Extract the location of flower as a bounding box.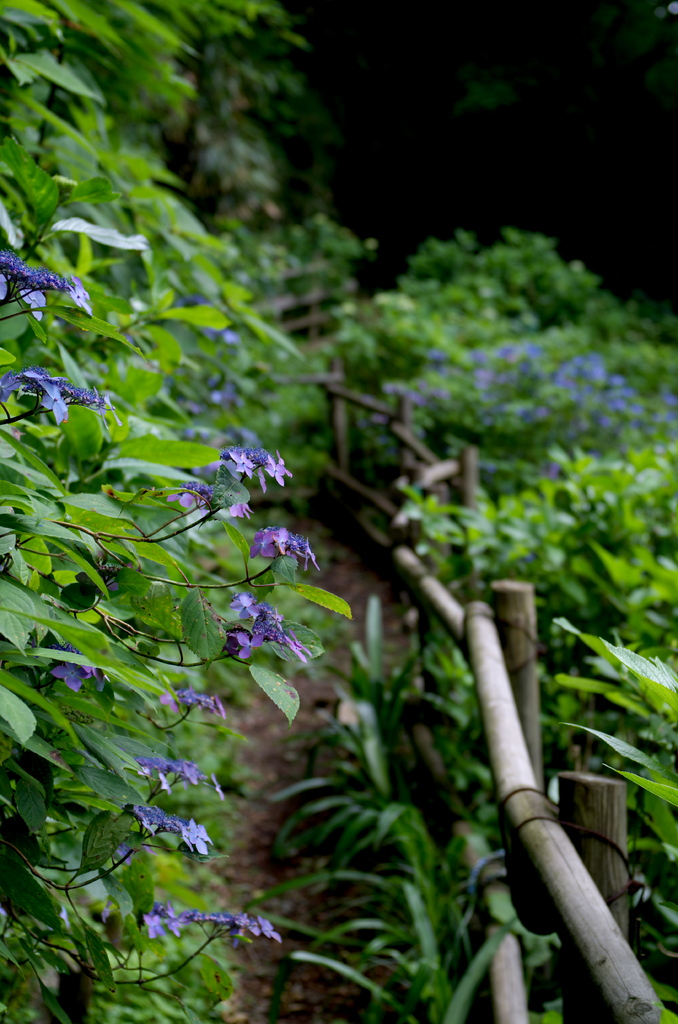
locate(136, 906, 176, 944).
